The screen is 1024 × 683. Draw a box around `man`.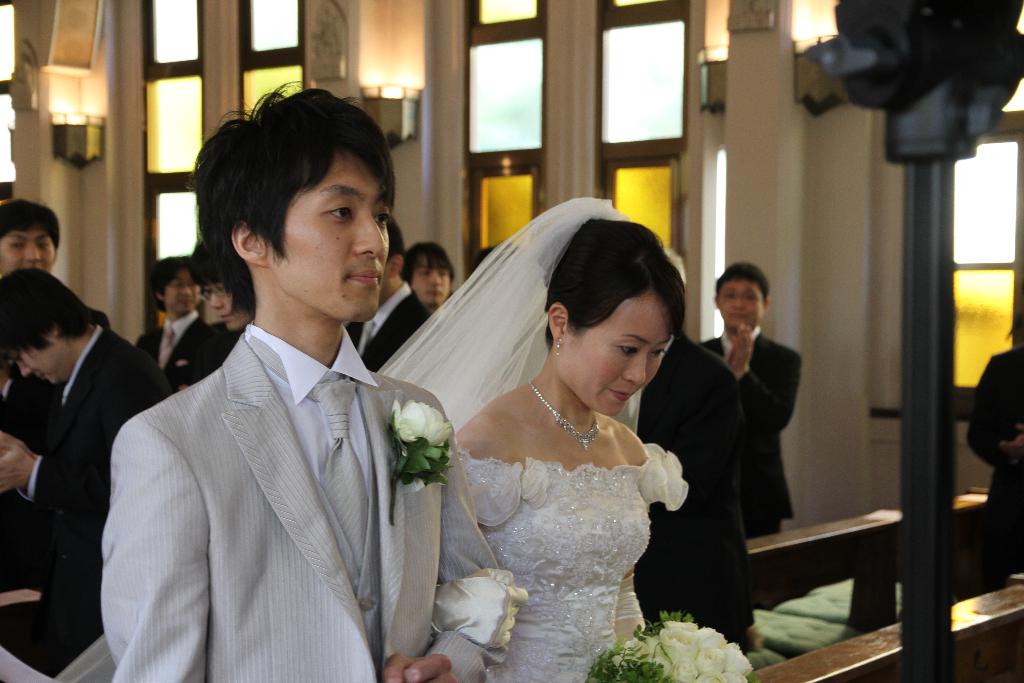
crop(696, 257, 805, 542).
